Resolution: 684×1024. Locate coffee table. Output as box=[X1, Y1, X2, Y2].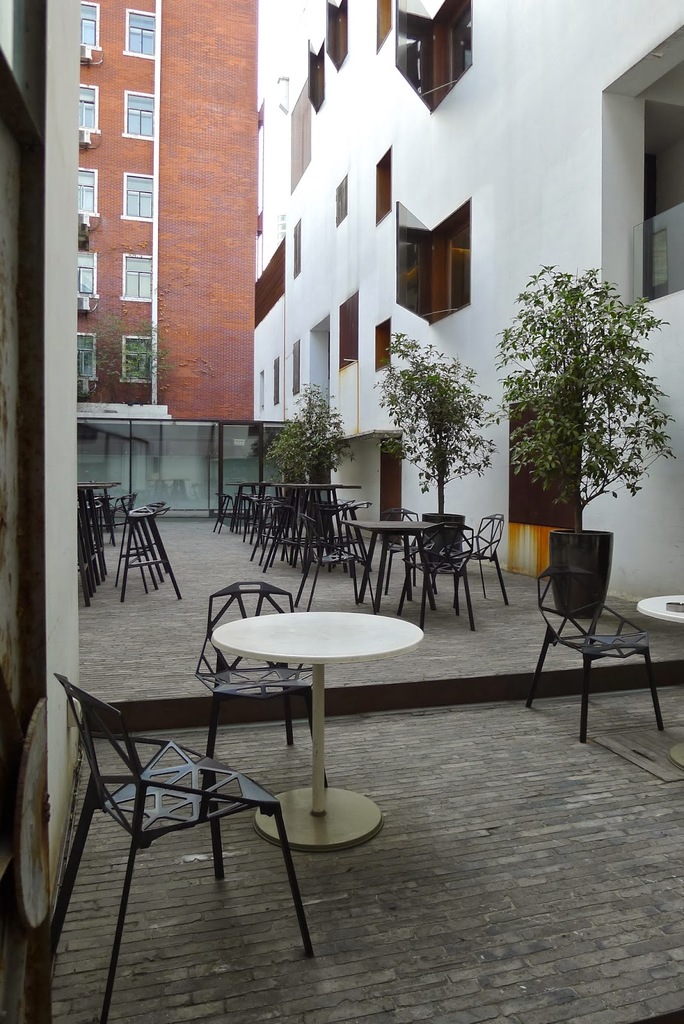
box=[226, 476, 282, 550].
